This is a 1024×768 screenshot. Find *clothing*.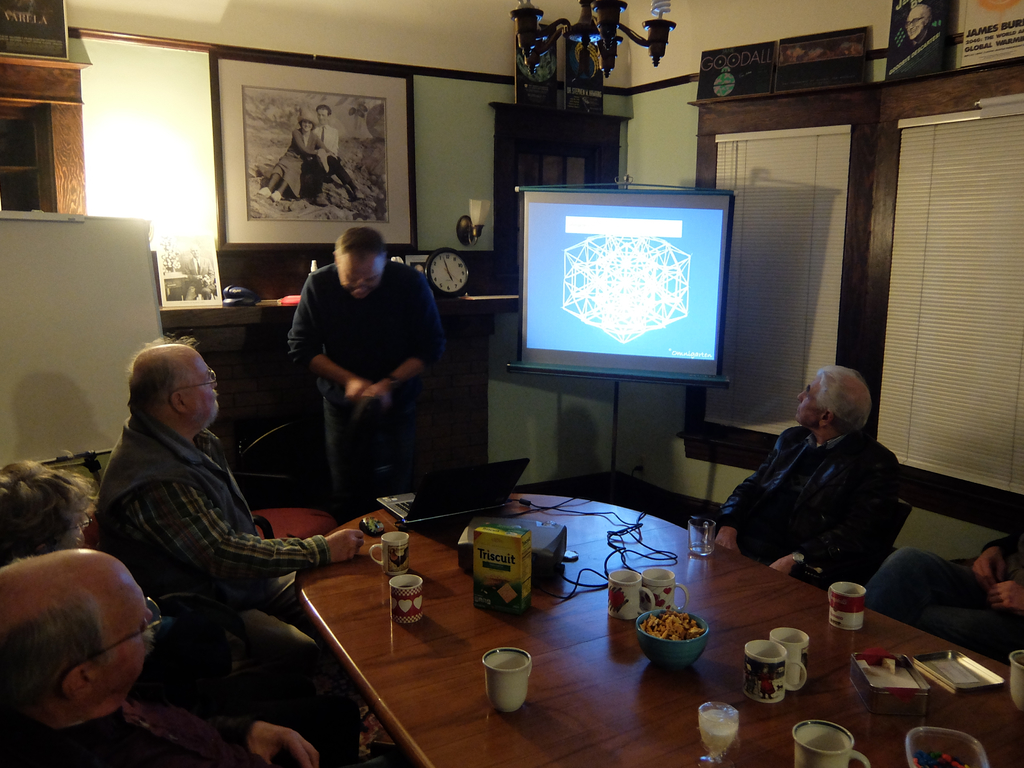
Bounding box: <region>864, 531, 1023, 664</region>.
